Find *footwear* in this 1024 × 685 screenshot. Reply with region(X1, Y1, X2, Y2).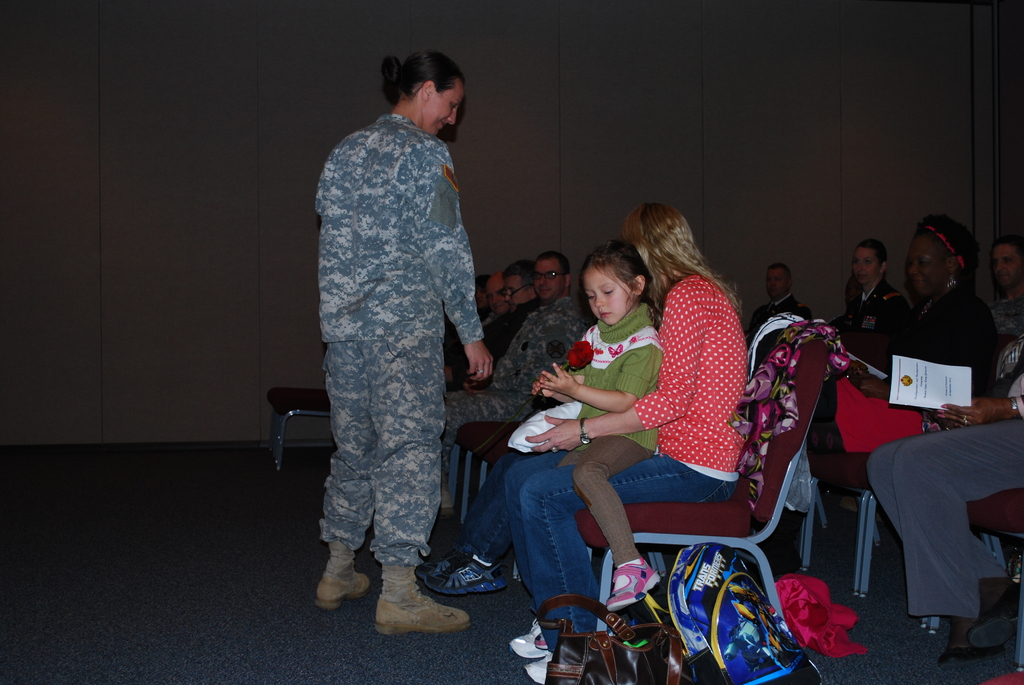
region(970, 584, 1023, 649).
